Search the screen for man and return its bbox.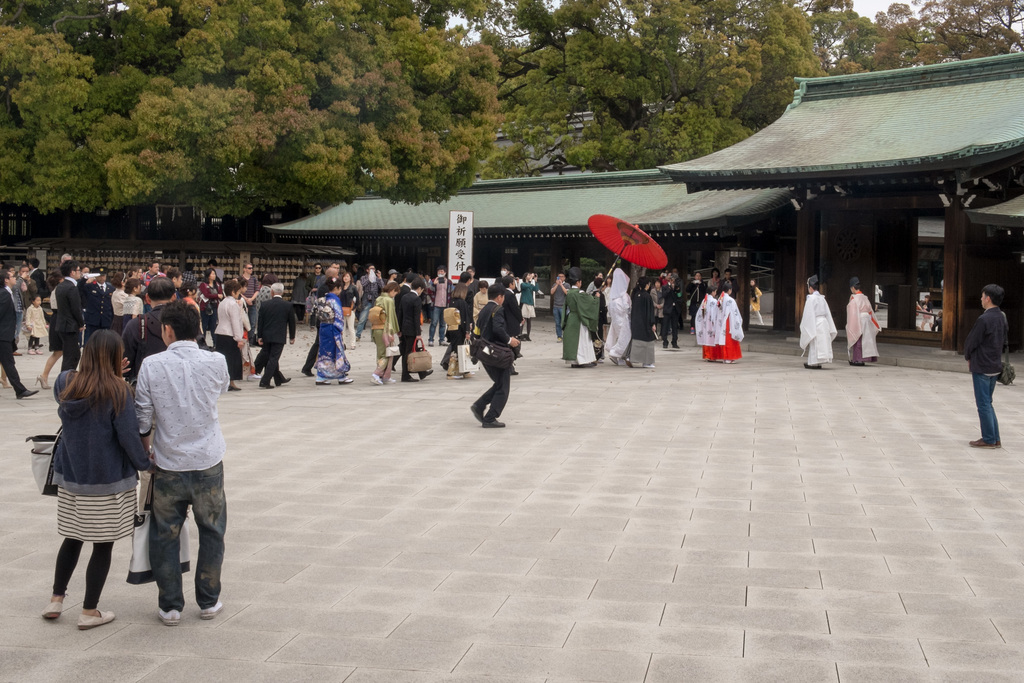
Found: select_region(548, 272, 570, 345).
